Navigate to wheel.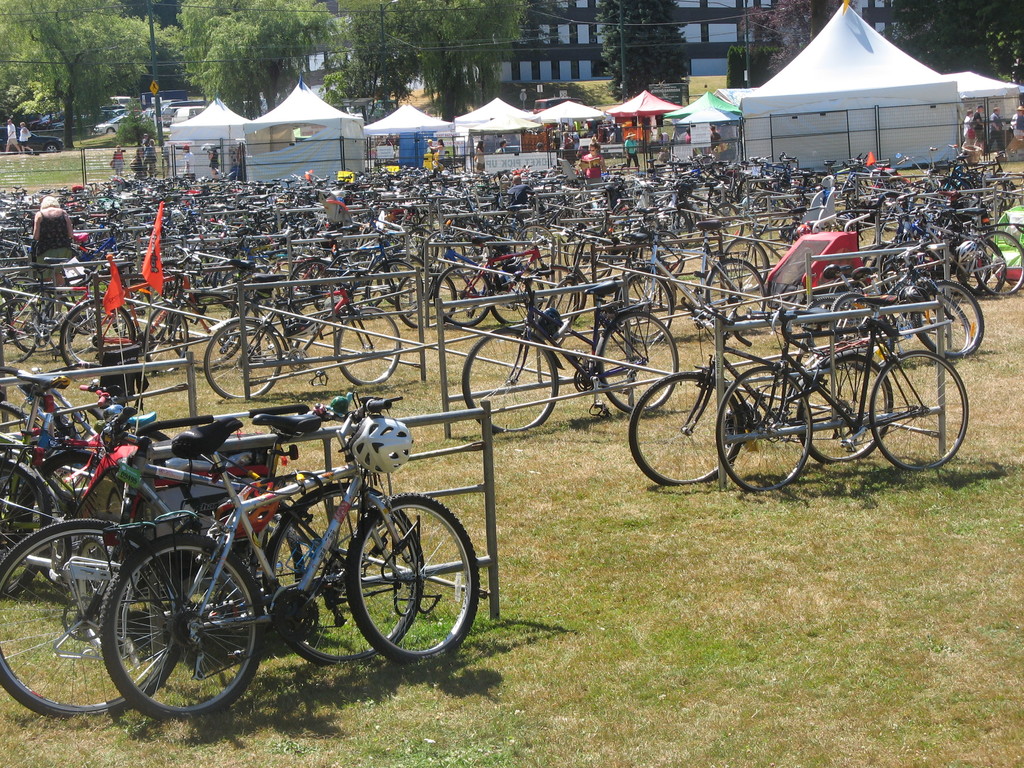
Navigation target: x1=263 y1=483 x2=423 y2=665.
